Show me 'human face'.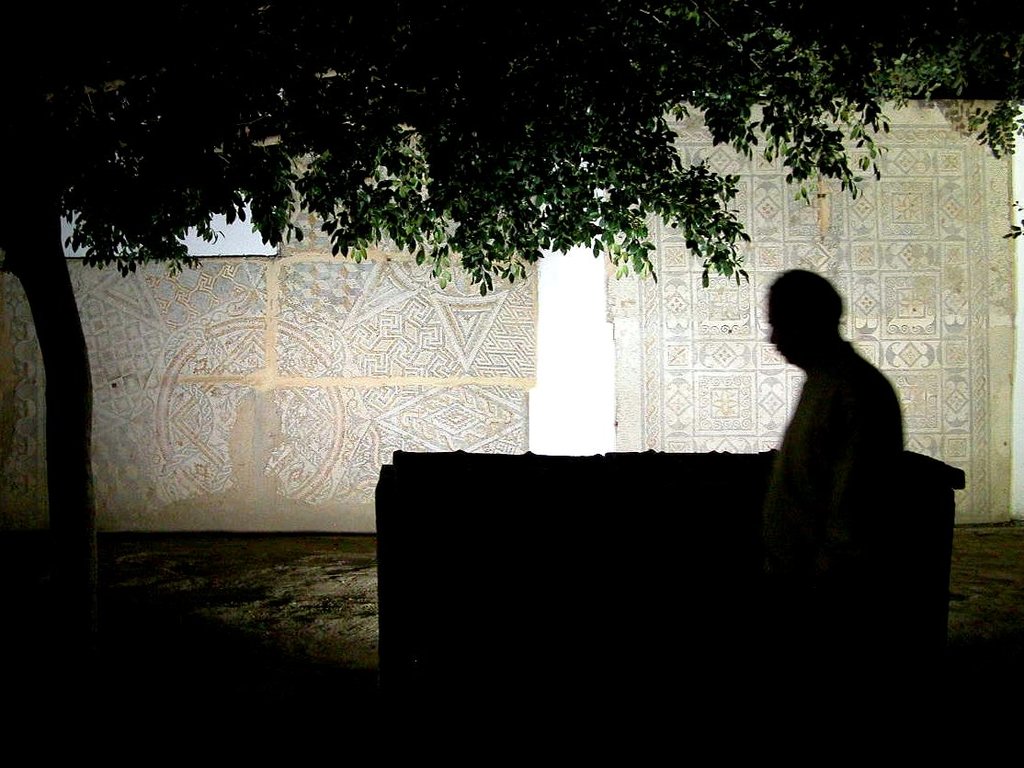
'human face' is here: l=765, t=298, r=799, b=365.
